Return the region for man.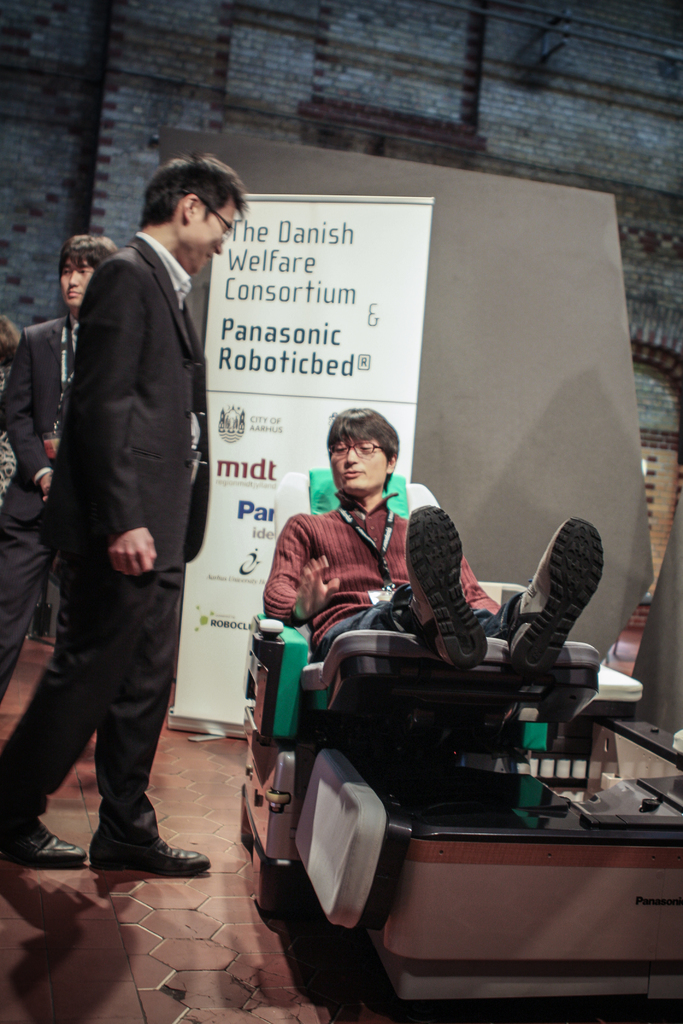
[26, 140, 242, 863].
